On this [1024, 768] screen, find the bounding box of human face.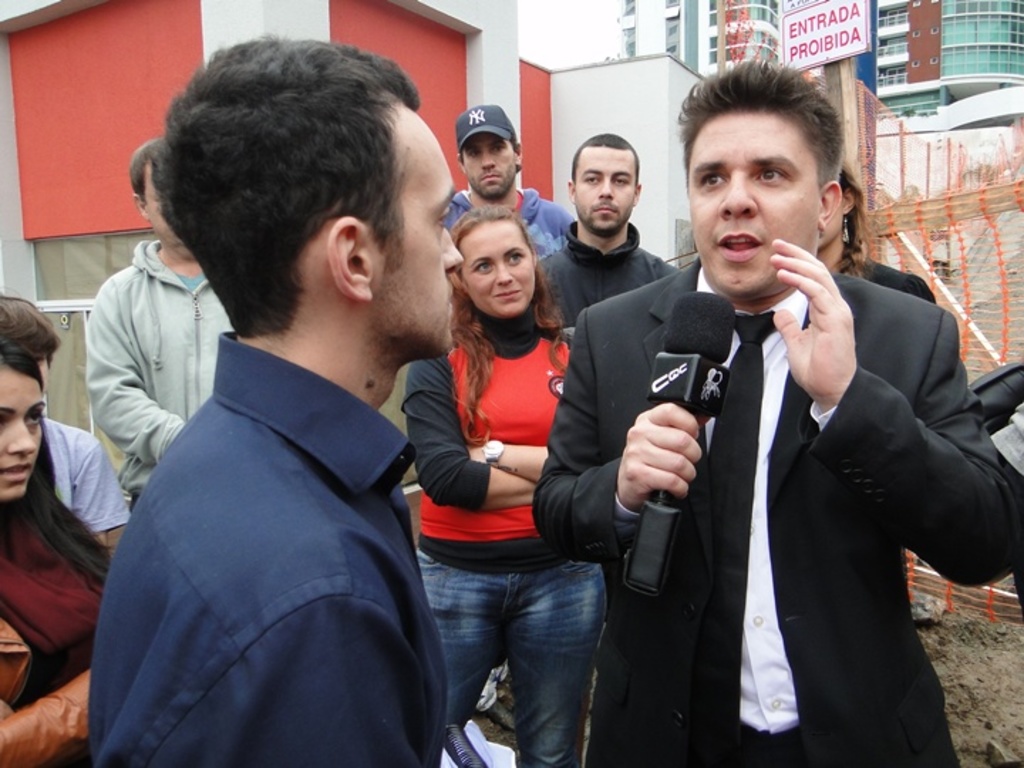
Bounding box: box=[149, 165, 189, 246].
